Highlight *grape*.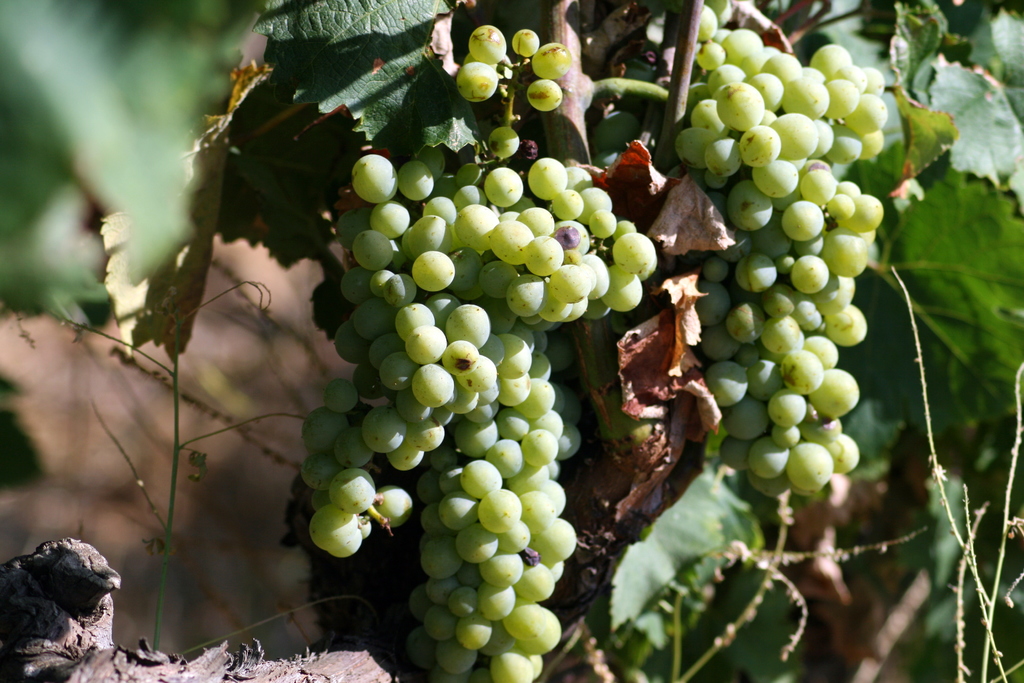
Highlighted region: x1=527 y1=79 x2=562 y2=110.
